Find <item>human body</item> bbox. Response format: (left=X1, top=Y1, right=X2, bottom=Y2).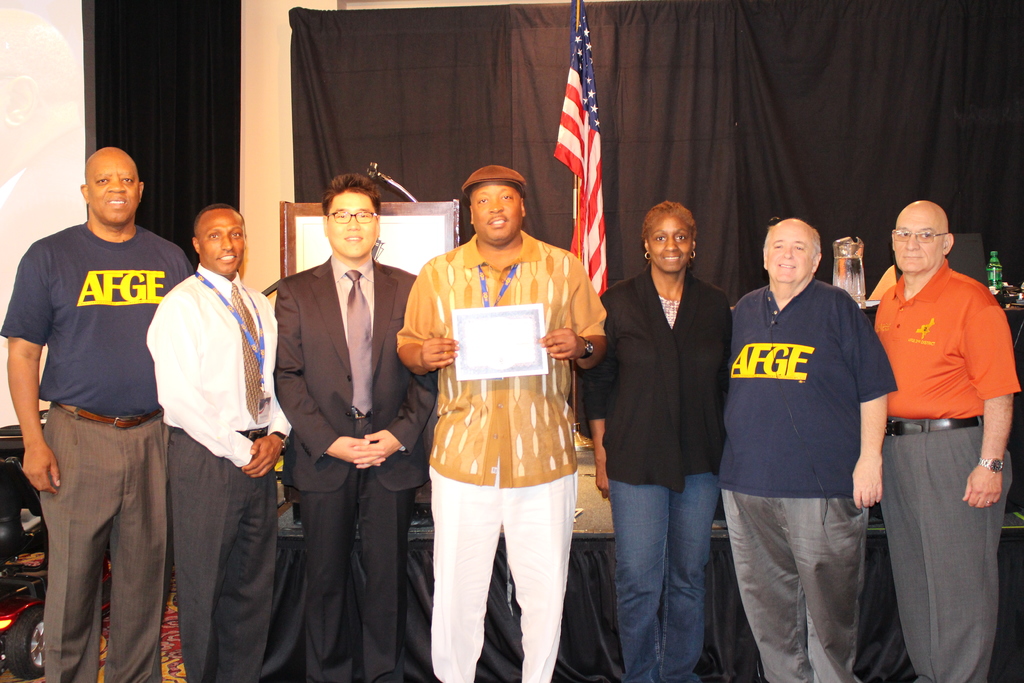
(left=728, top=274, right=896, bottom=682).
